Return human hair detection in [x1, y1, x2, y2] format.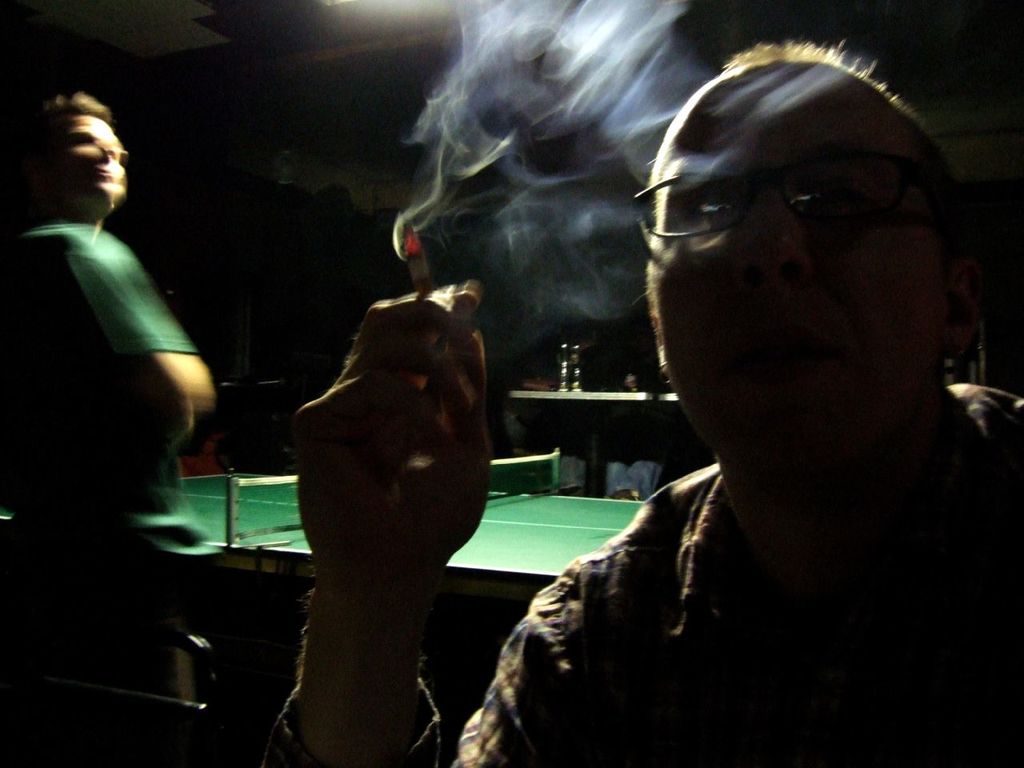
[638, 34, 982, 300].
